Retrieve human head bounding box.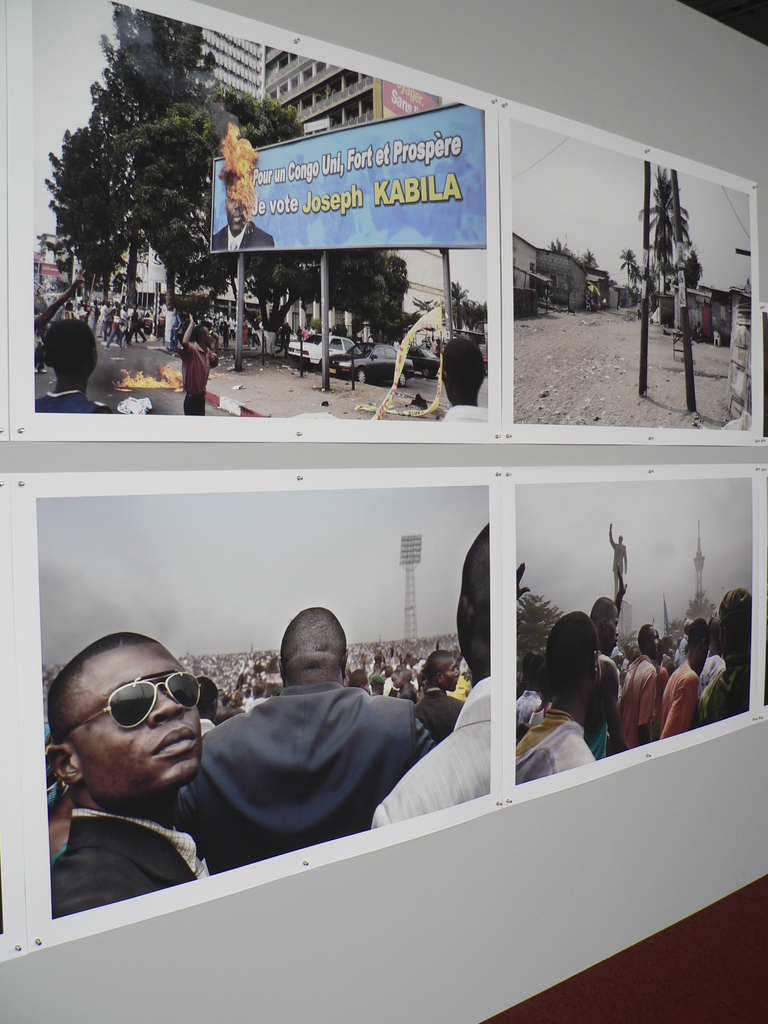
Bounding box: <box>372,675,384,694</box>.
